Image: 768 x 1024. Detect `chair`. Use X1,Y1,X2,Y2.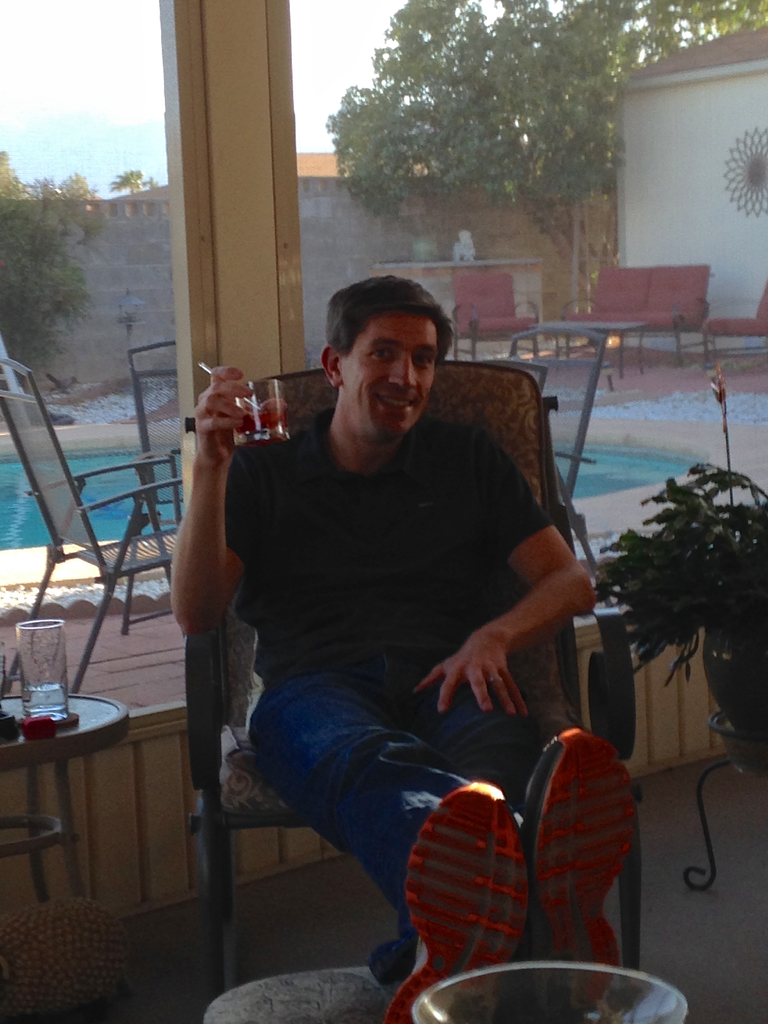
145,333,212,636.
